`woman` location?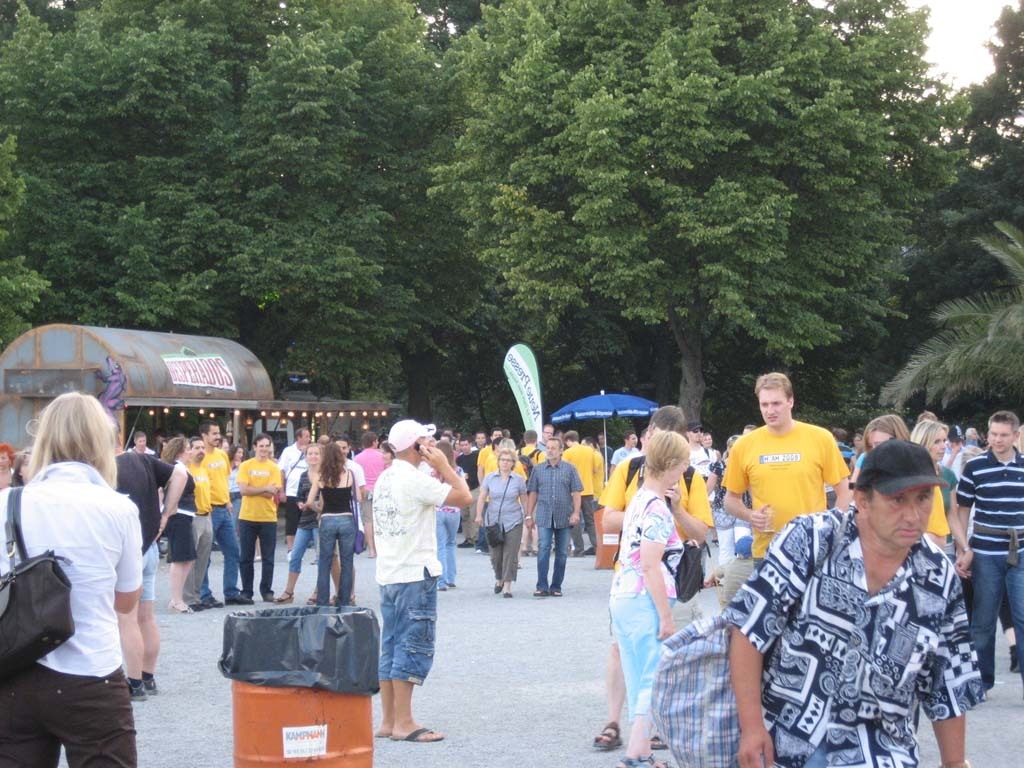
472 451 531 602
